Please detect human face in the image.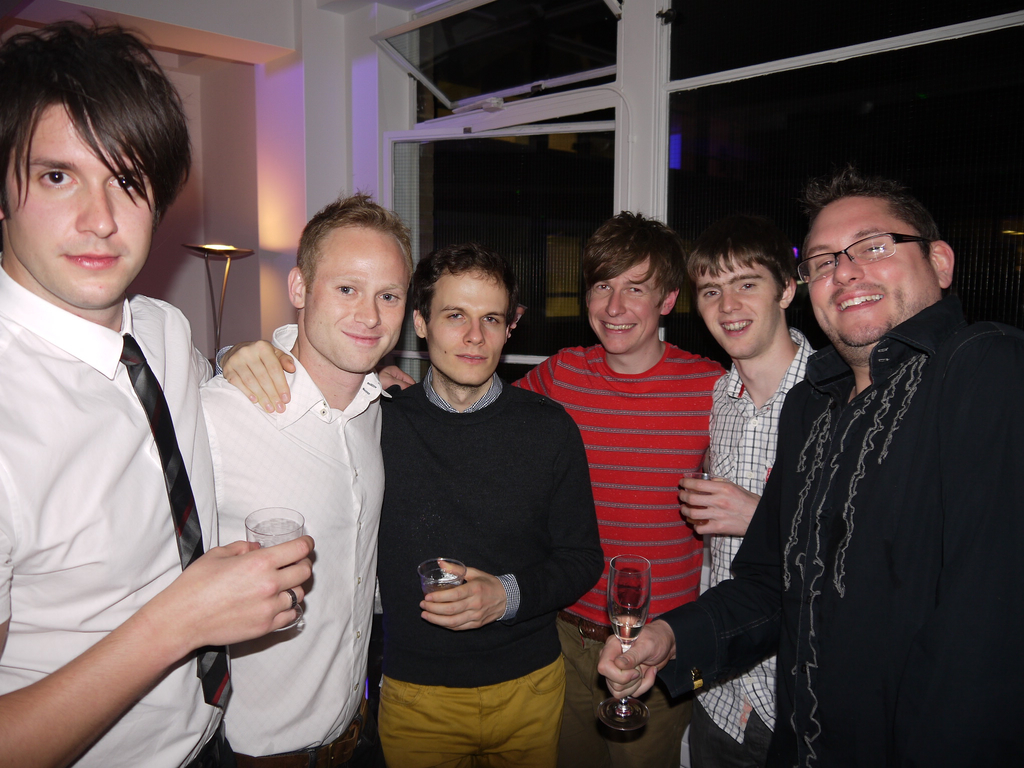
left=10, top=103, right=156, bottom=303.
